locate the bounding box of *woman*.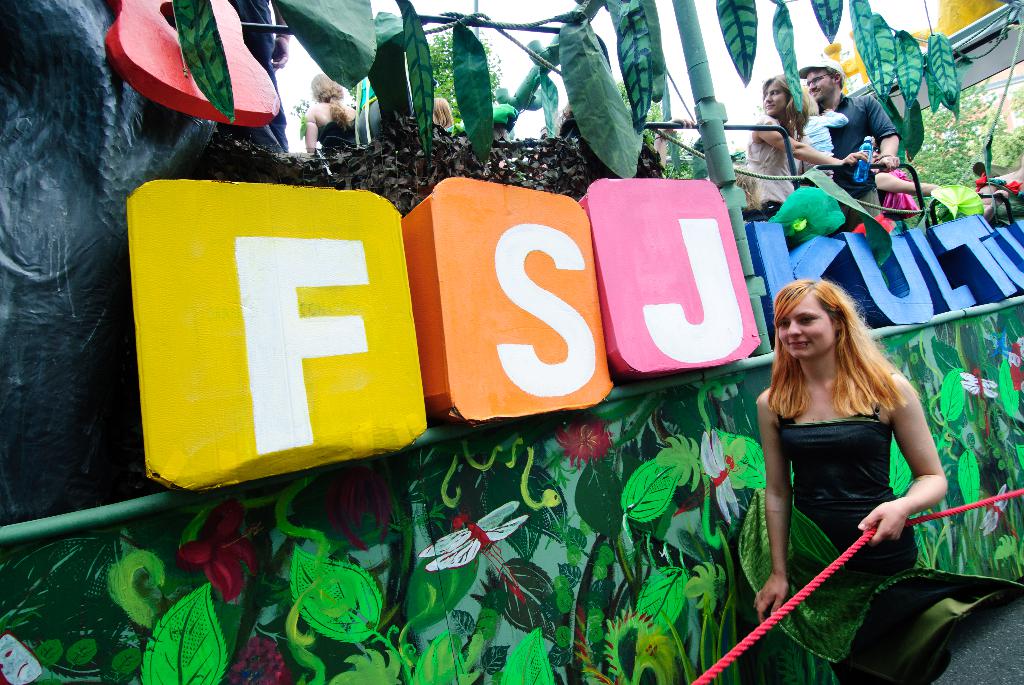
Bounding box: <region>751, 278, 952, 627</region>.
